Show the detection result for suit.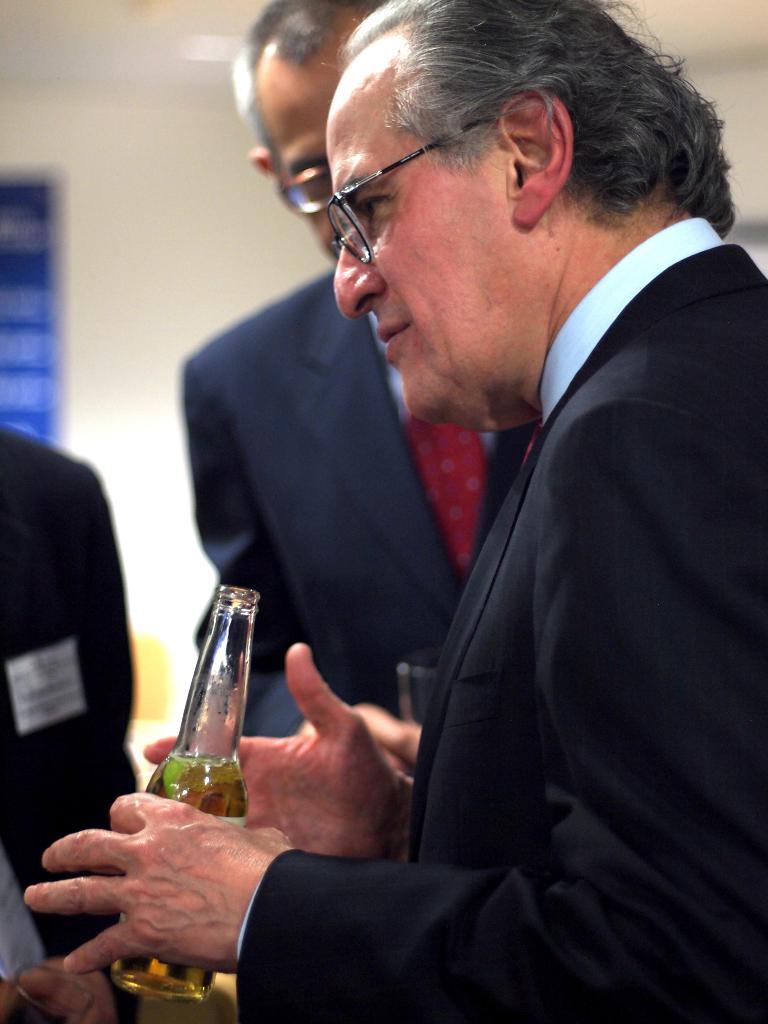
rect(235, 243, 767, 1019).
